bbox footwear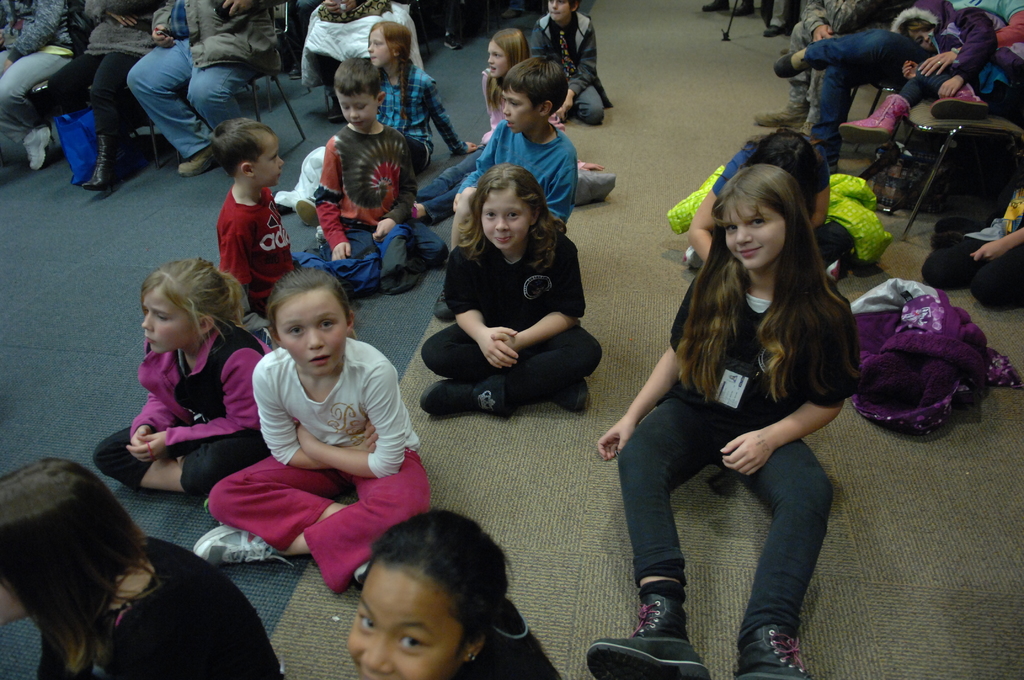
bbox=[728, 628, 813, 679]
